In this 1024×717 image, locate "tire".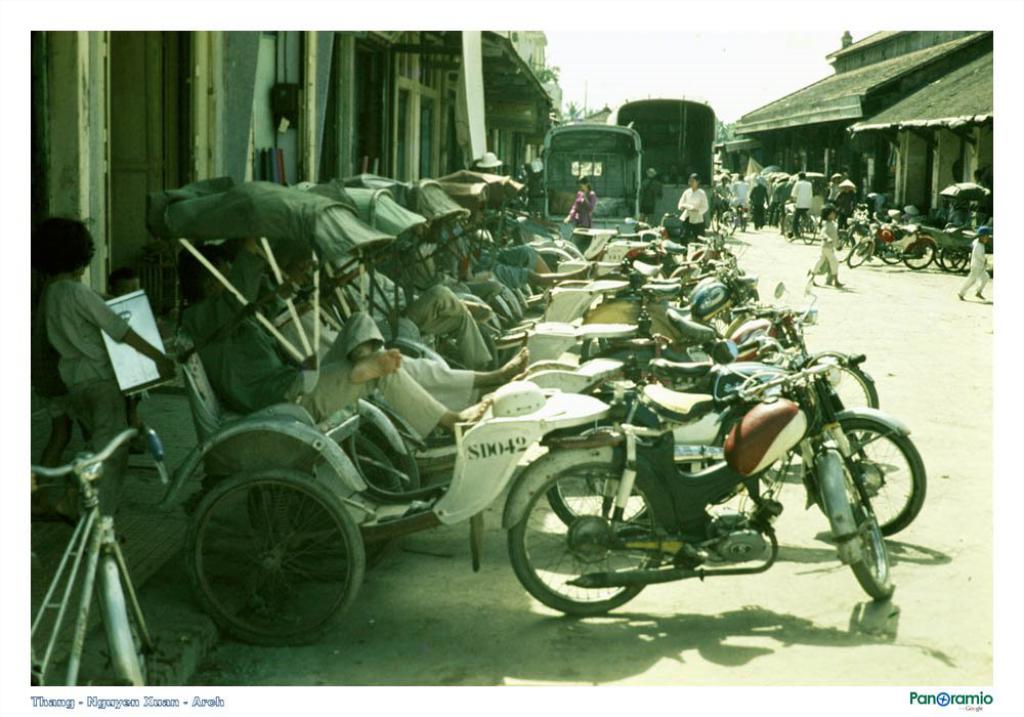
Bounding box: (left=509, top=461, right=668, bottom=619).
